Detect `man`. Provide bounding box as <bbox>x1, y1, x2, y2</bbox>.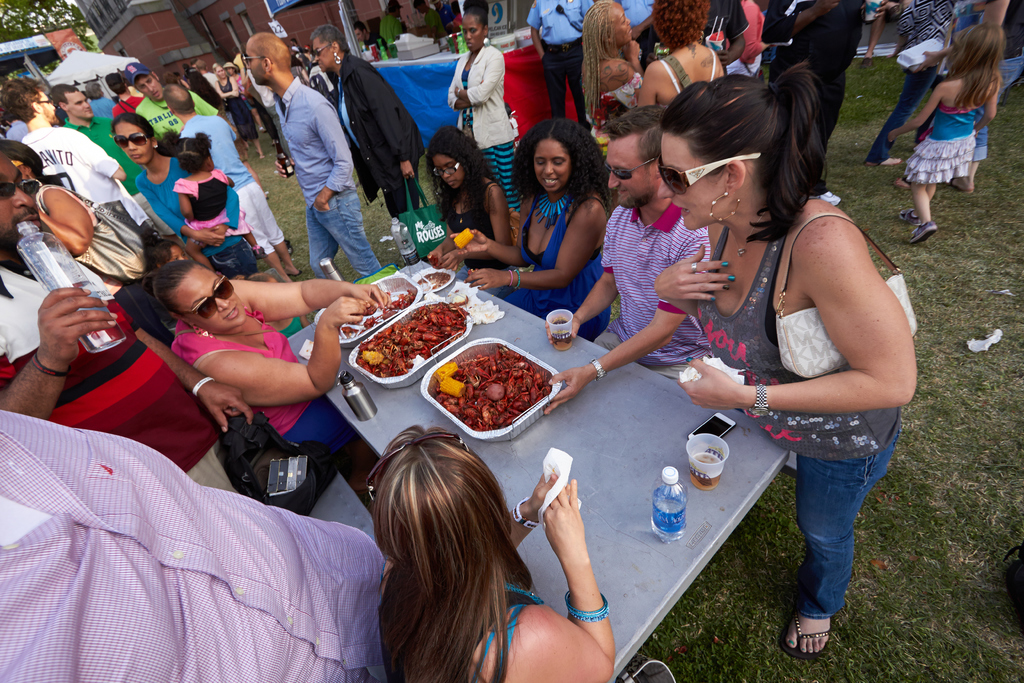
<bbox>122, 63, 219, 143</bbox>.
